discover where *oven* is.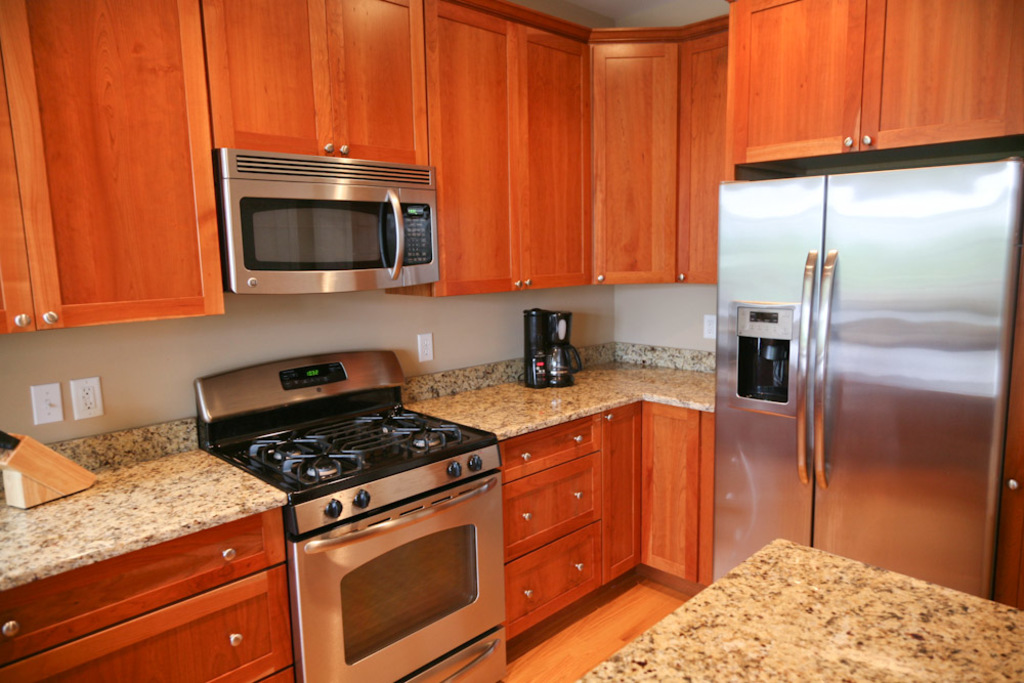
Discovered at l=221, t=140, r=442, b=296.
